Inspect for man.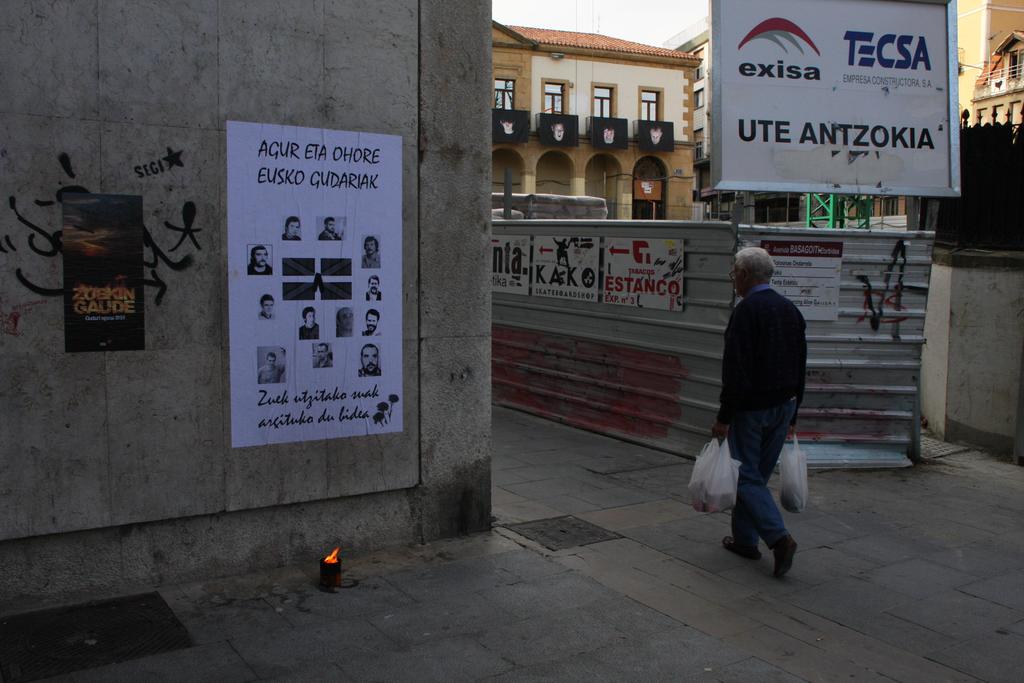
Inspection: (257,293,275,322).
